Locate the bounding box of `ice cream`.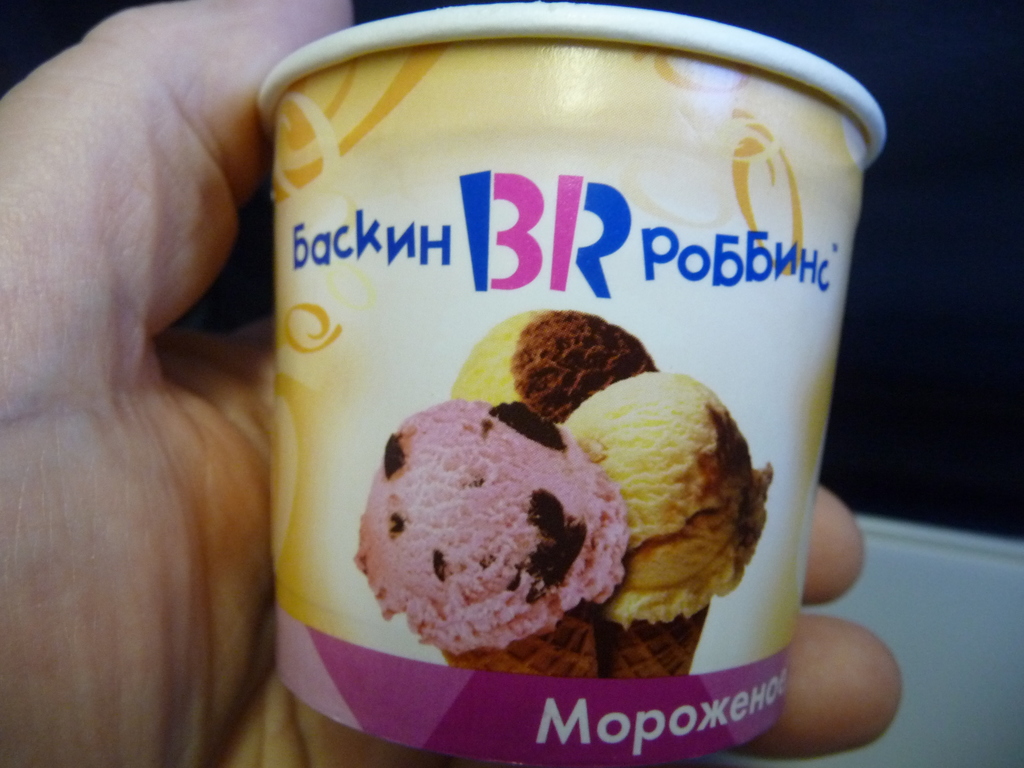
Bounding box: 566,373,773,676.
